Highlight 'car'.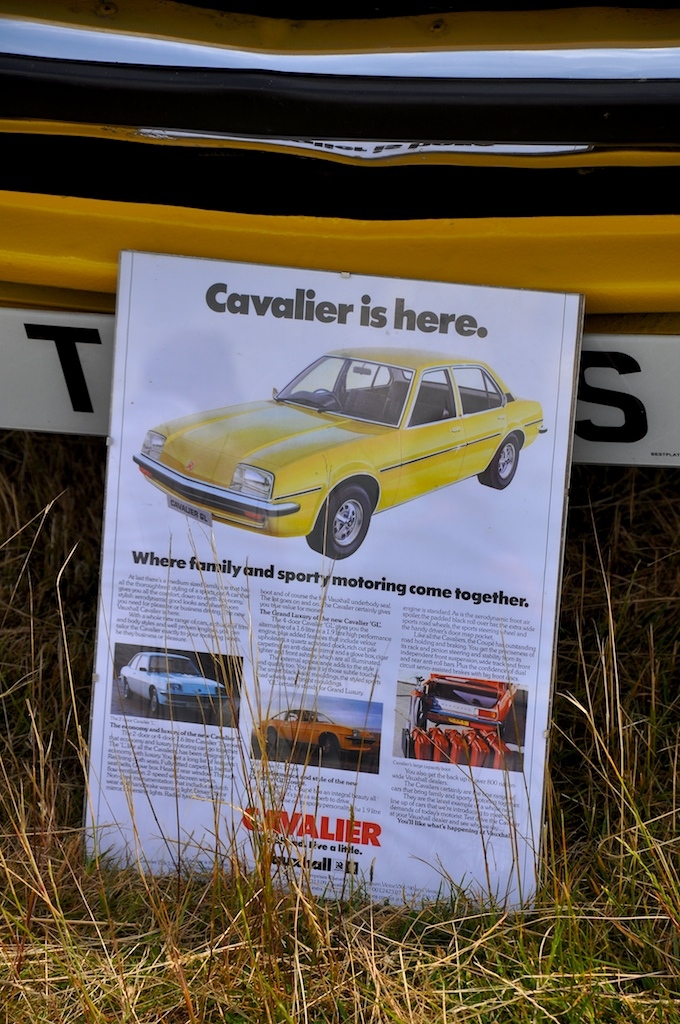
Highlighted region: locate(124, 333, 552, 565).
